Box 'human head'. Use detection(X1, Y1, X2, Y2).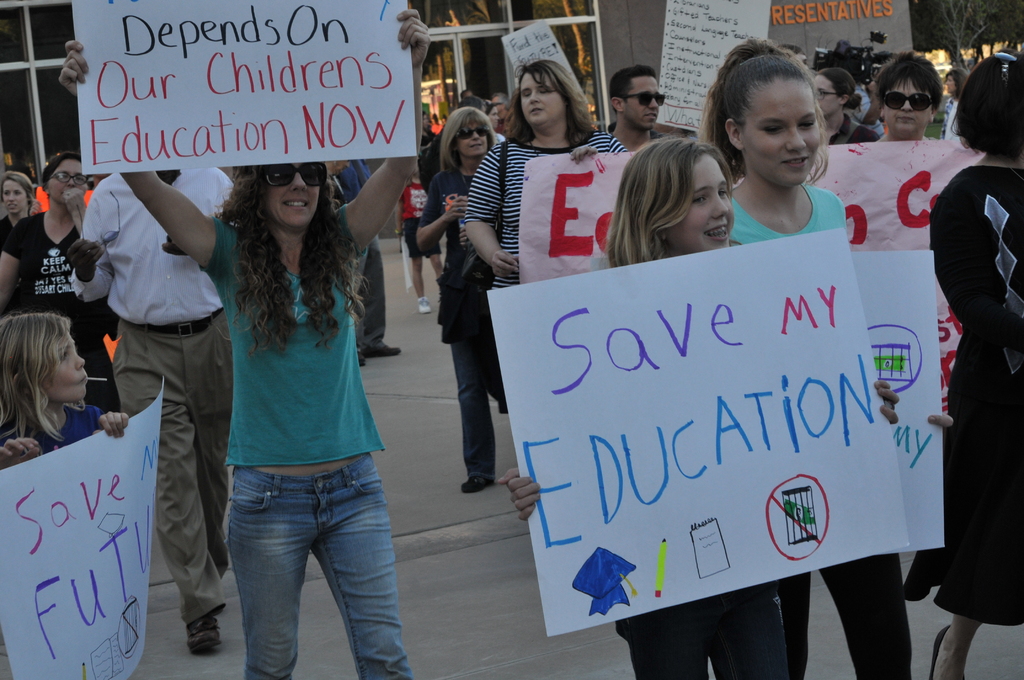
detection(515, 61, 575, 127).
